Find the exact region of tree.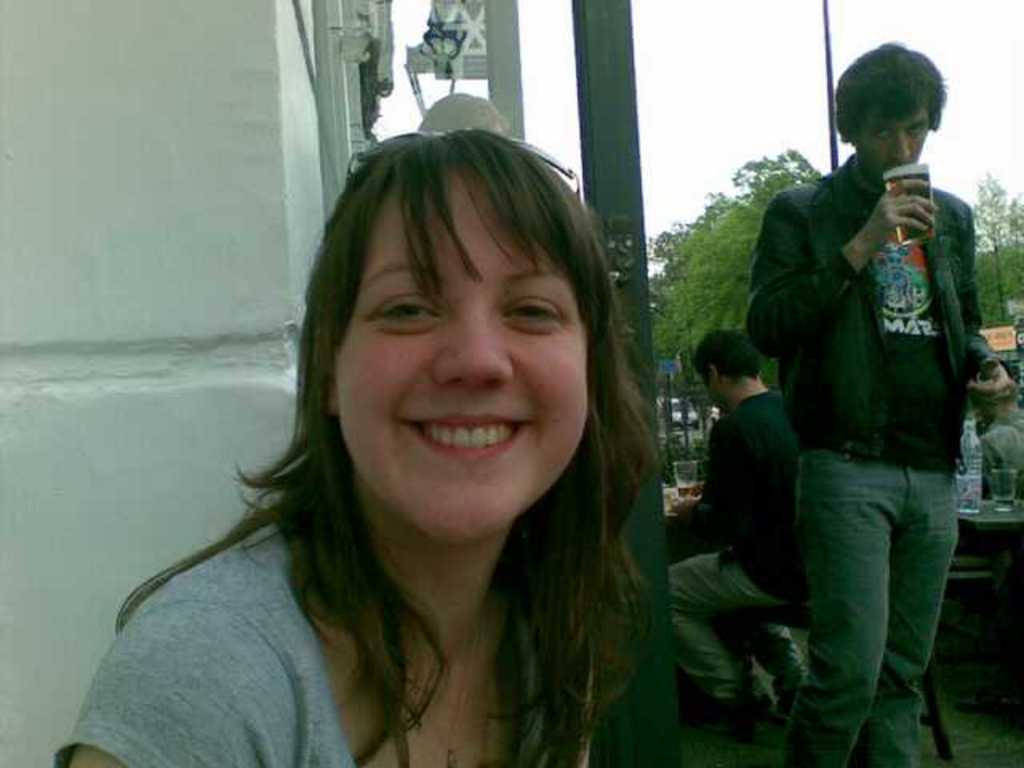
Exact region: [x1=653, y1=146, x2=827, y2=490].
